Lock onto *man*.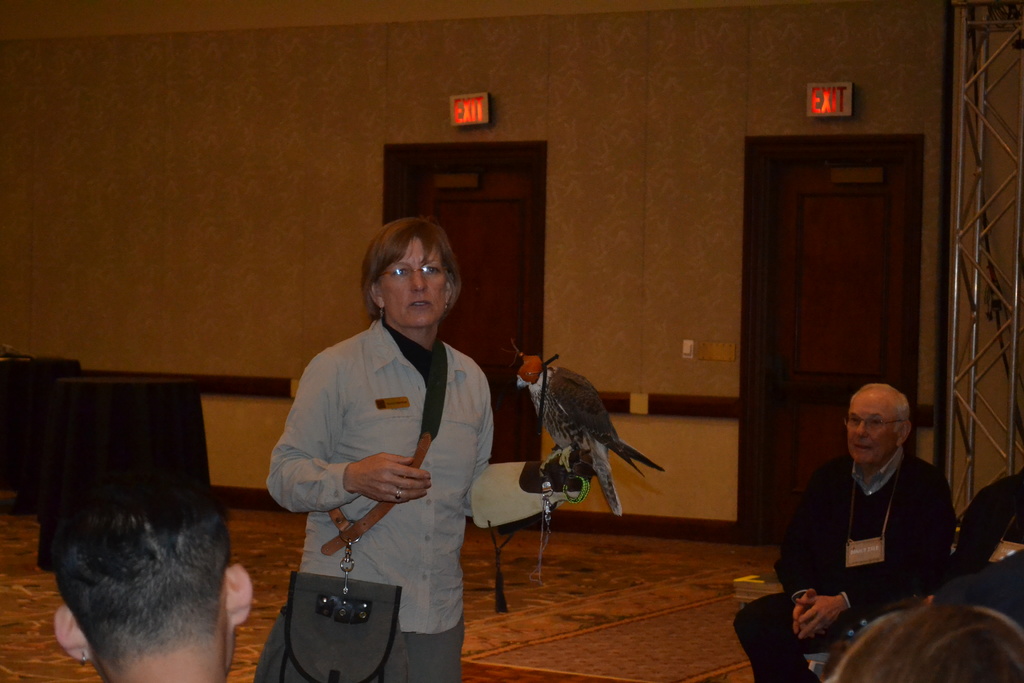
Locked: (left=51, top=436, right=254, bottom=682).
